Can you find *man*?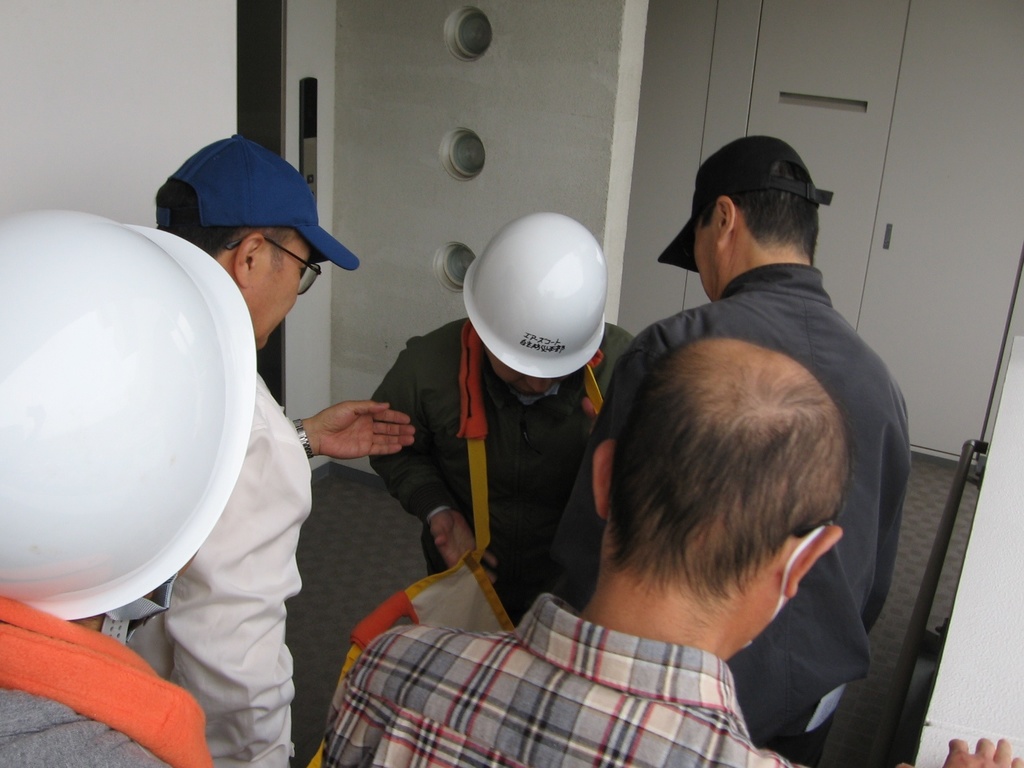
Yes, bounding box: [123,124,413,767].
